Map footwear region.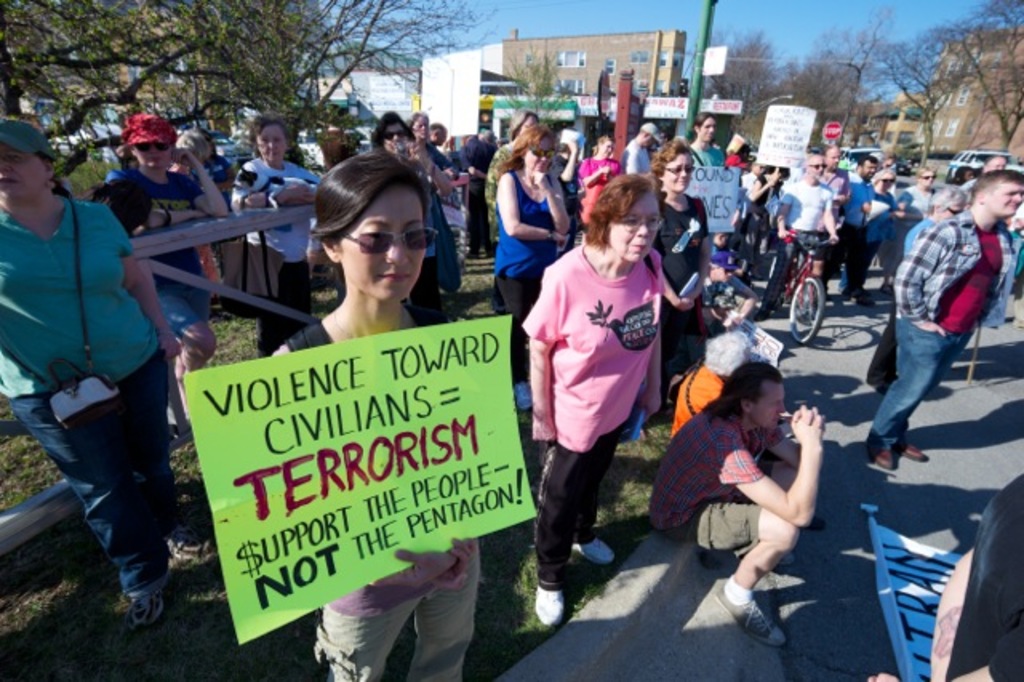
Mapped to left=859, top=434, right=896, bottom=472.
